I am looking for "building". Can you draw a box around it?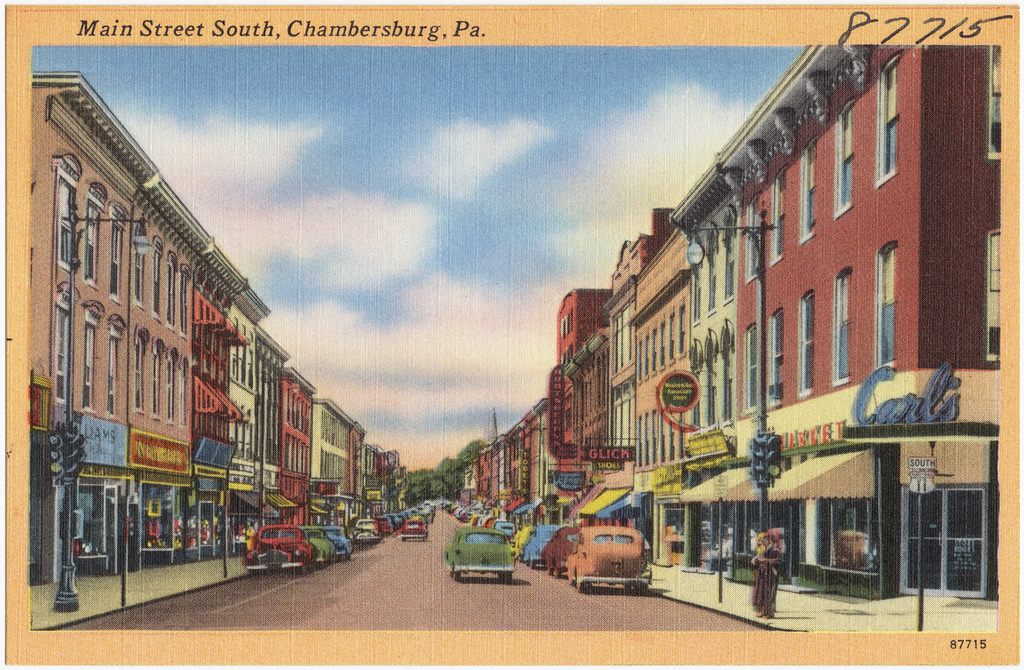
Sure, the bounding box is (595,185,709,563).
